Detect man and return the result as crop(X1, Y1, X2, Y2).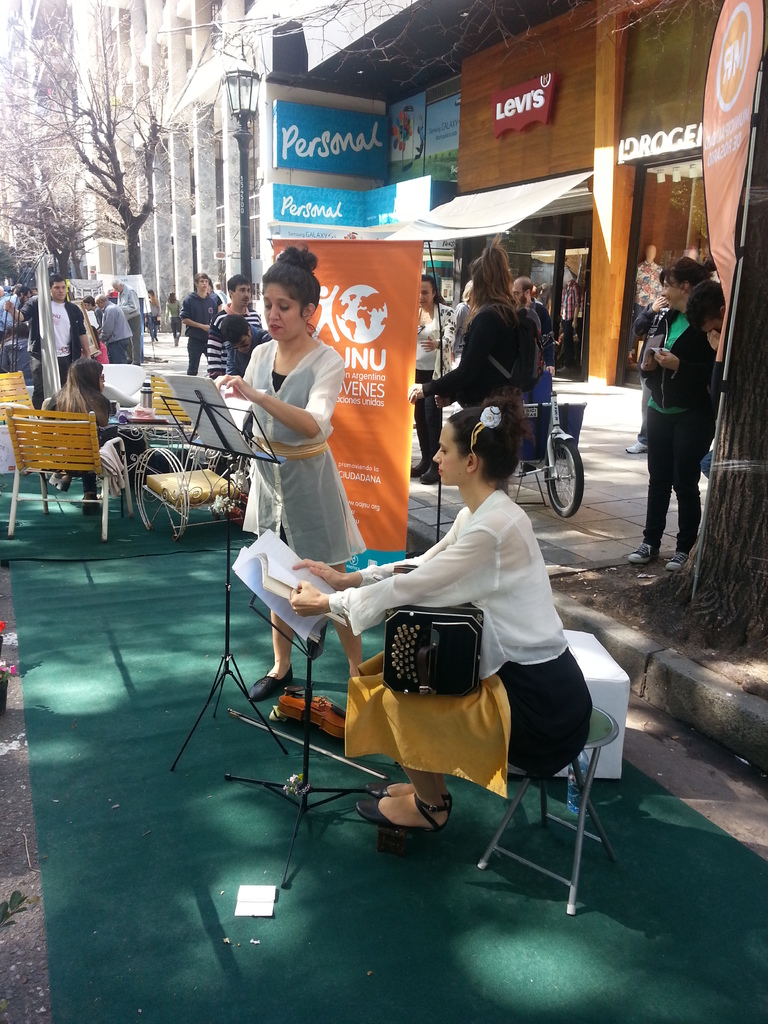
crop(509, 275, 553, 331).
